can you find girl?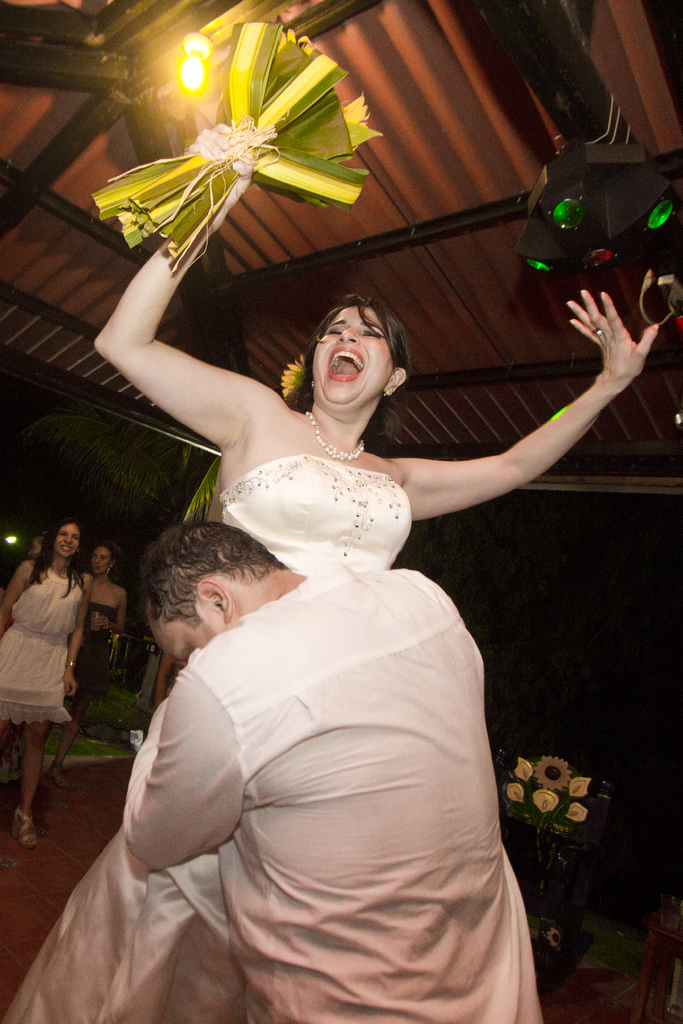
Yes, bounding box: region(58, 534, 124, 731).
